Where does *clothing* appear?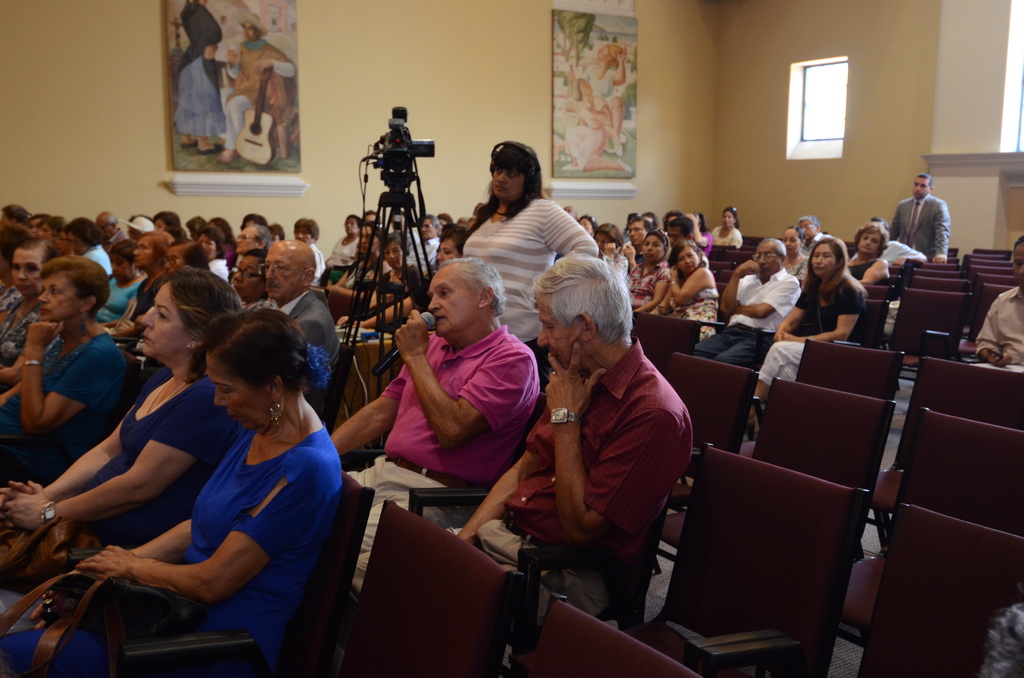
Appears at region(204, 260, 228, 282).
